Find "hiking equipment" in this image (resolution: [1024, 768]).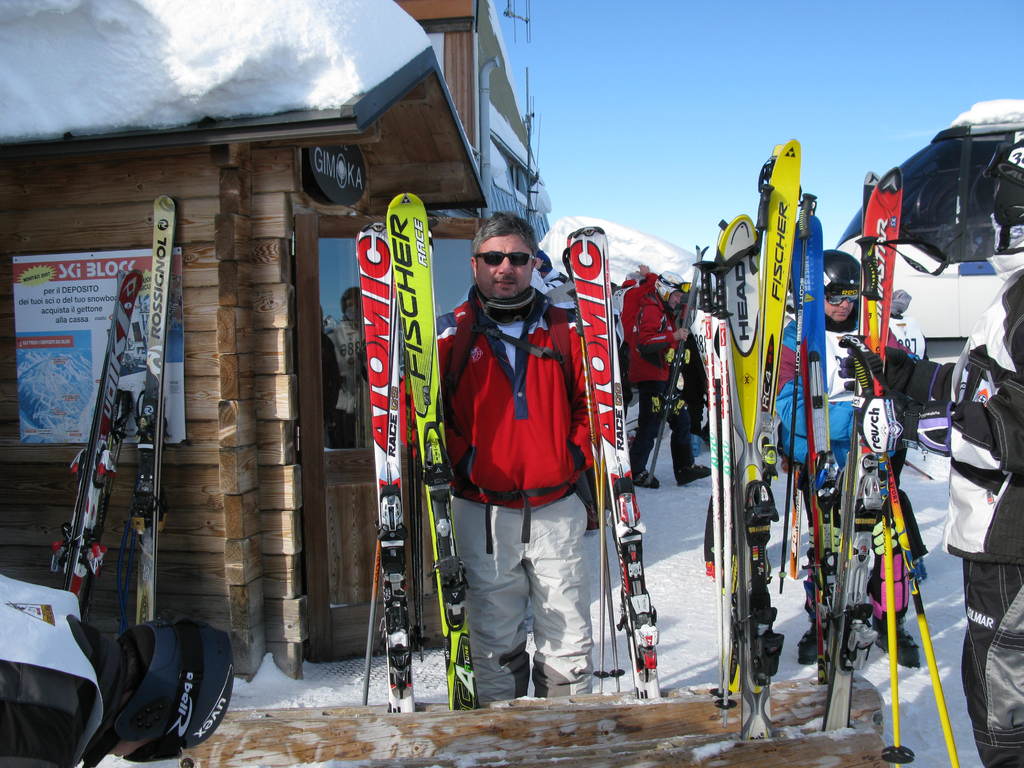
348:182:482:724.
